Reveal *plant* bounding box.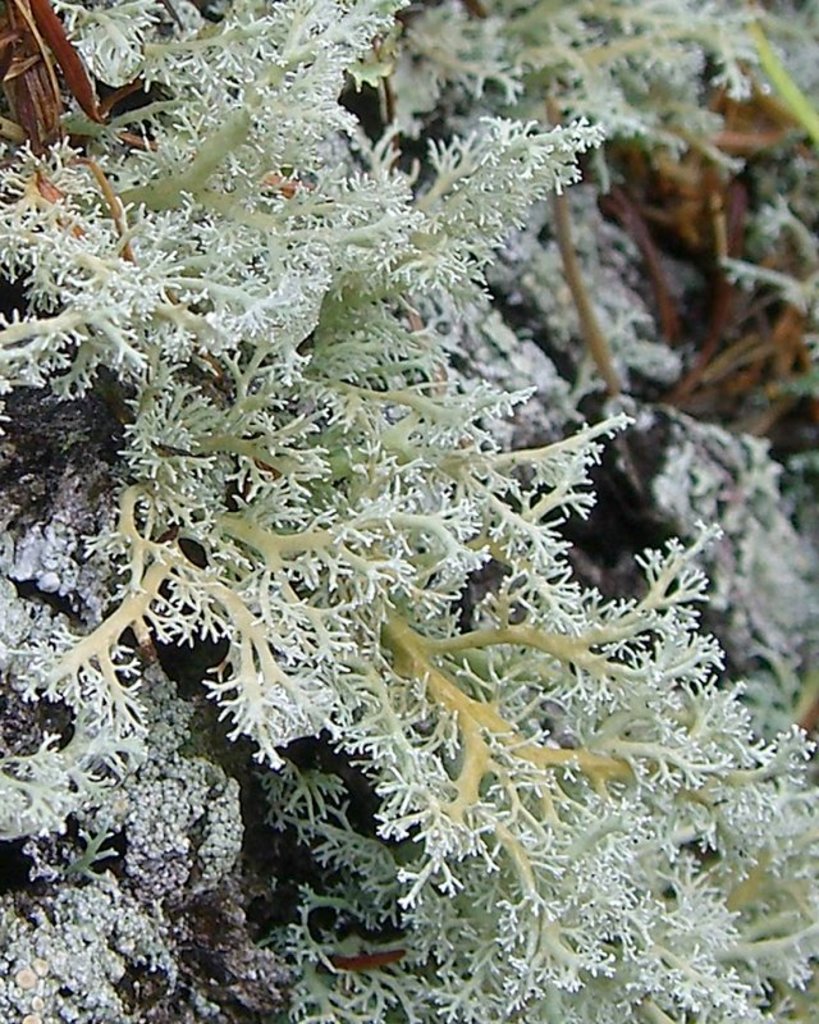
Revealed: 0,0,818,1023.
